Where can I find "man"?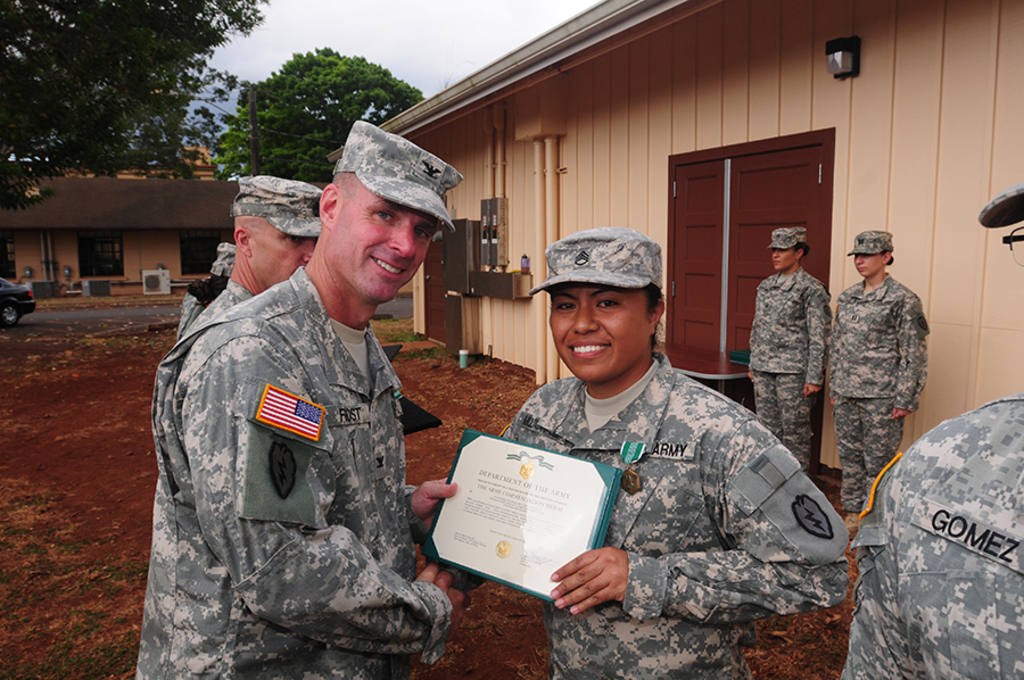
You can find it at 742, 223, 835, 488.
